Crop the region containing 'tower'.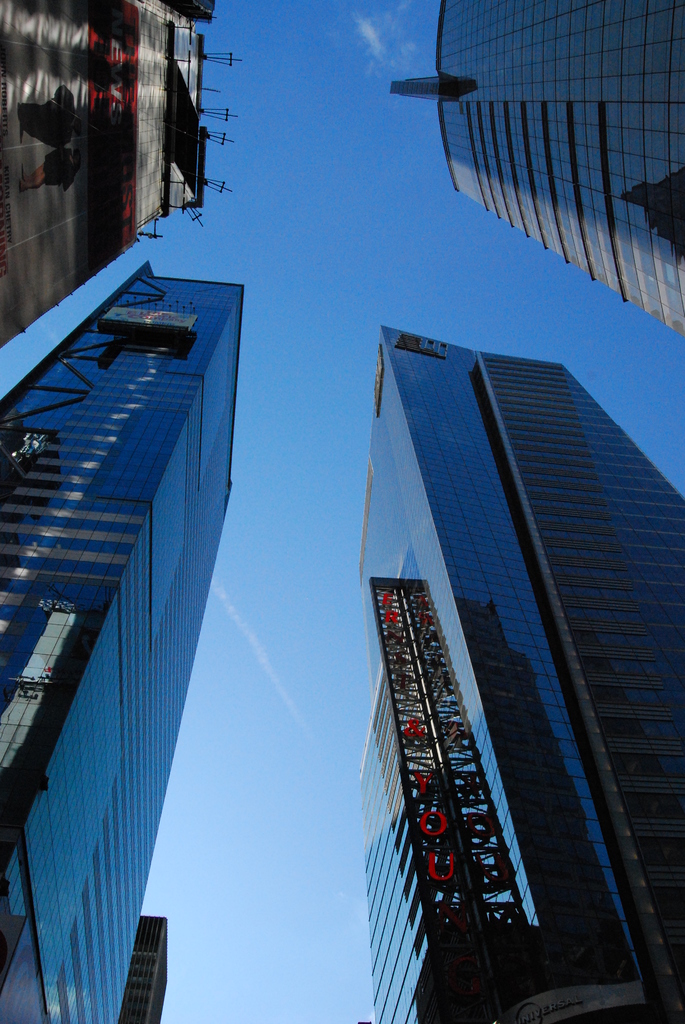
Crop region: x1=109, y1=911, x2=175, y2=1021.
